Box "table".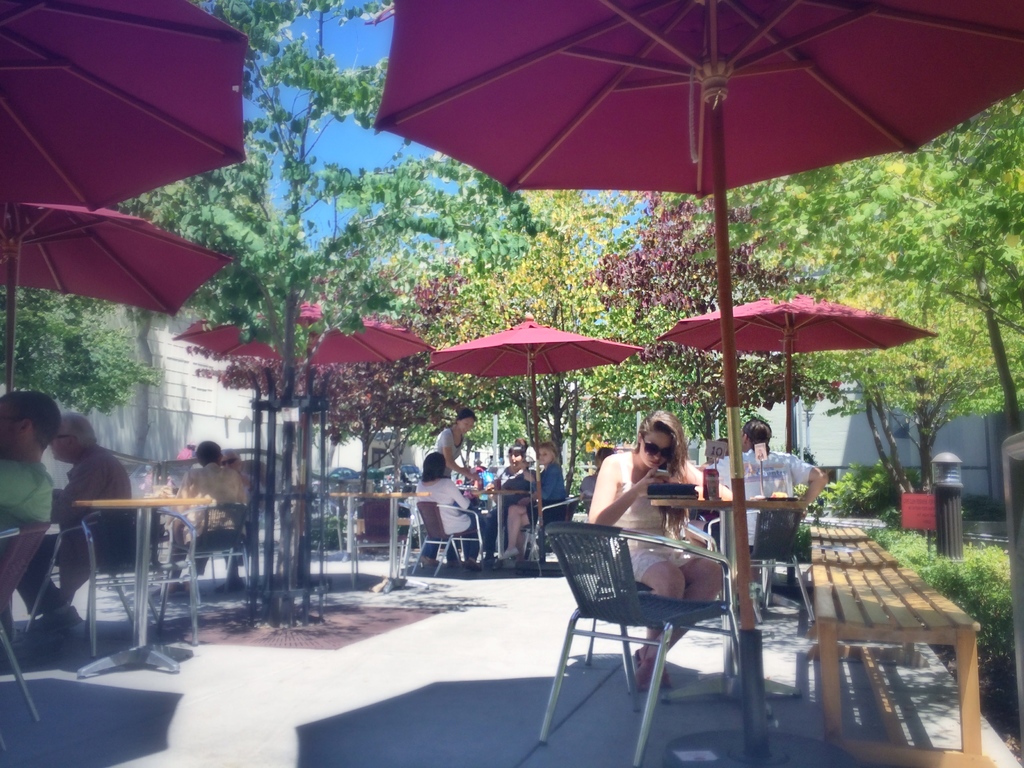
bbox(654, 493, 809, 703).
